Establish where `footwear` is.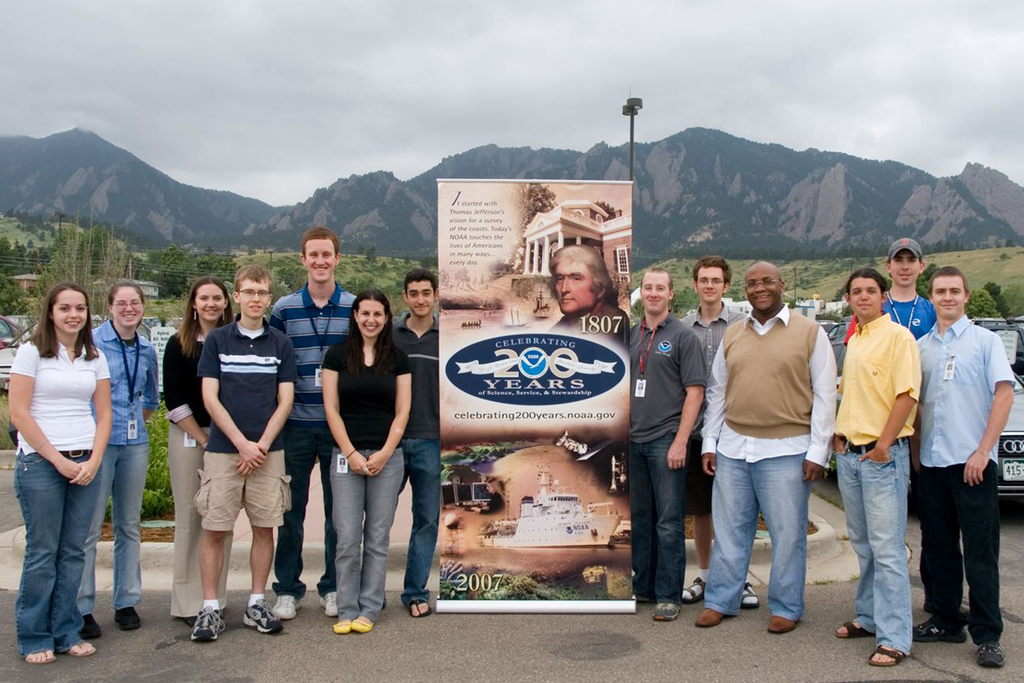
Established at bbox(651, 607, 685, 623).
